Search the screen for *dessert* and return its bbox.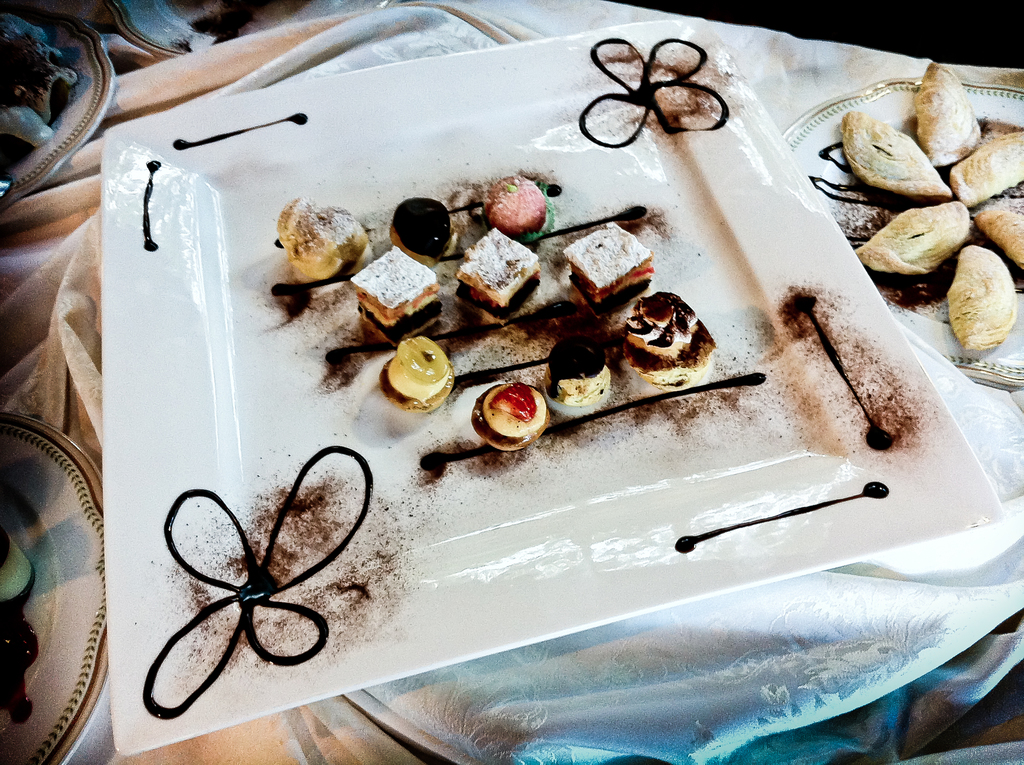
Found: pyautogui.locateOnScreen(561, 219, 637, 310).
